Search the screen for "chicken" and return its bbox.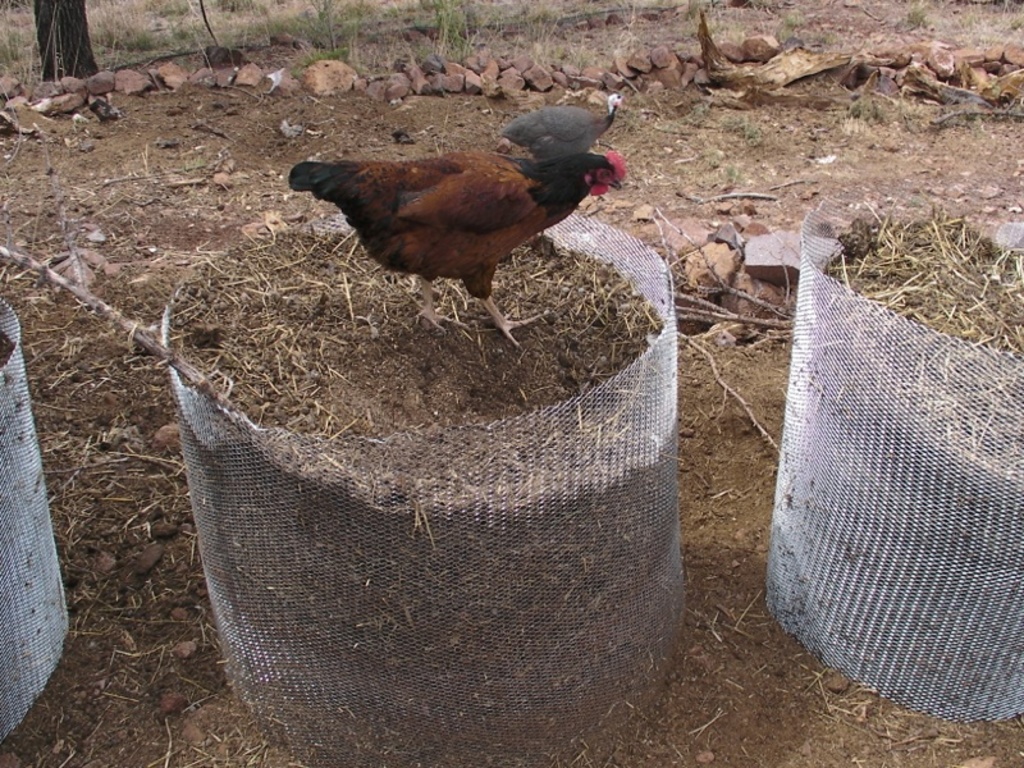
Found: <box>483,104,628,155</box>.
